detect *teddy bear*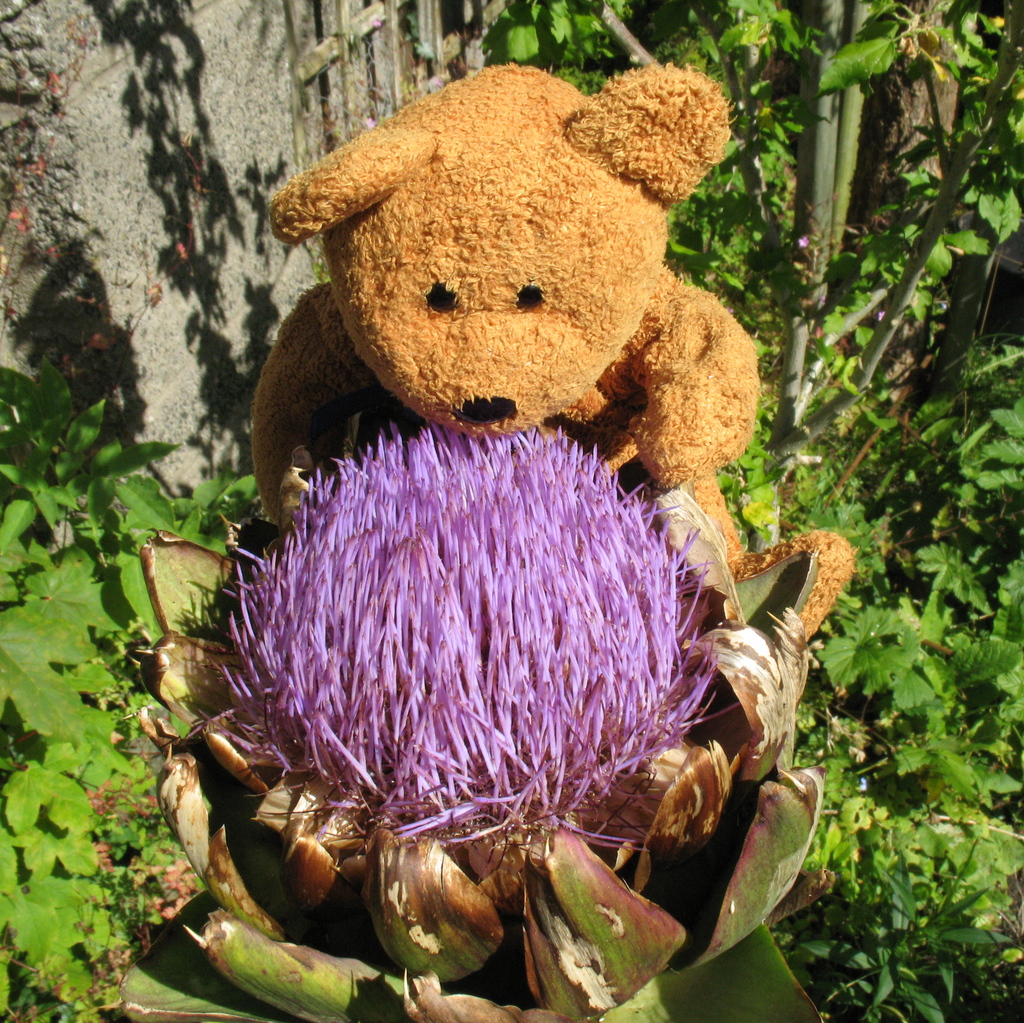
(249, 58, 856, 642)
